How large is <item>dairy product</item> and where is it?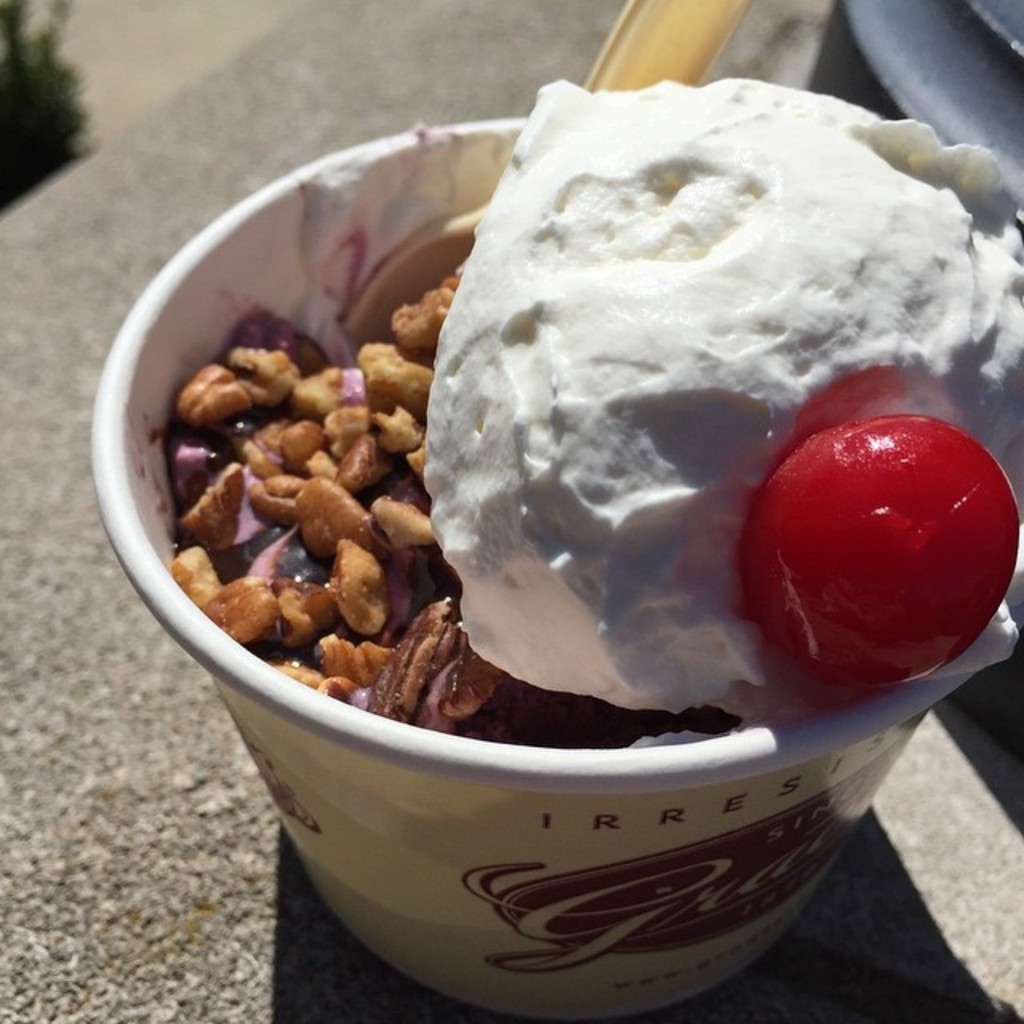
Bounding box: box(422, 69, 1022, 741).
